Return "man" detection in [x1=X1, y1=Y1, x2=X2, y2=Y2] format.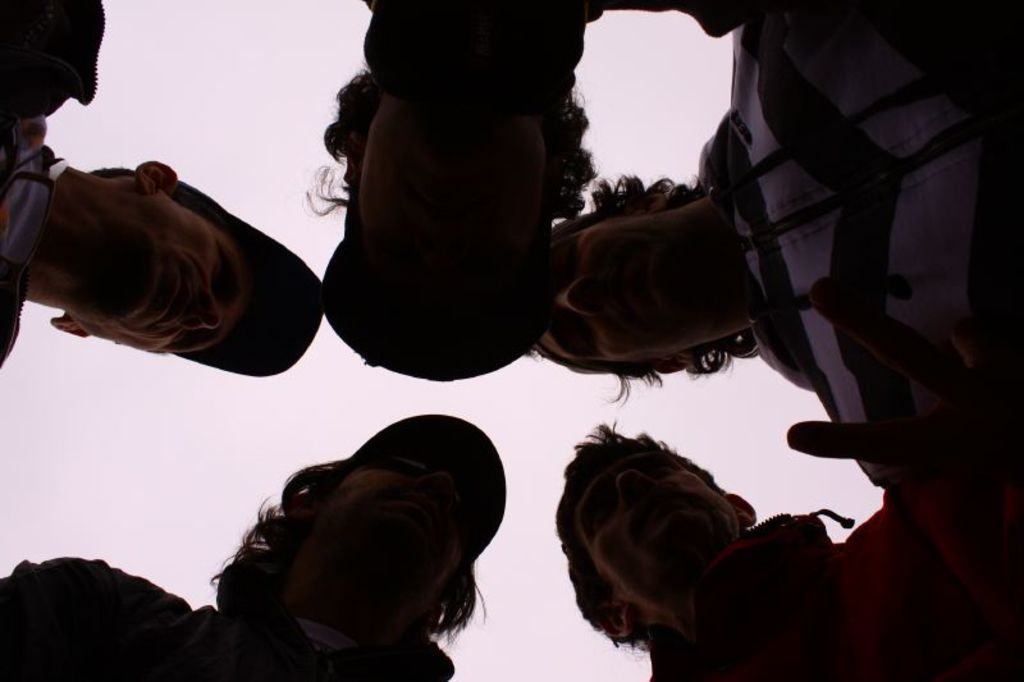
[x1=15, y1=120, x2=324, y2=427].
